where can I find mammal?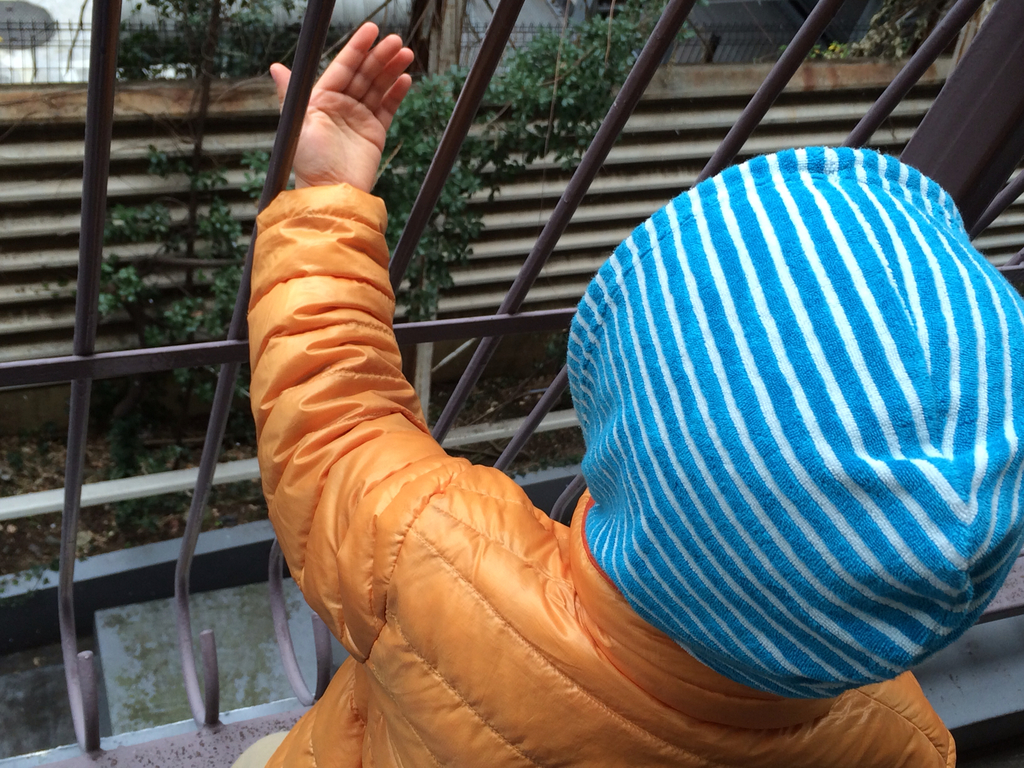
You can find it at rect(269, 22, 1021, 766).
